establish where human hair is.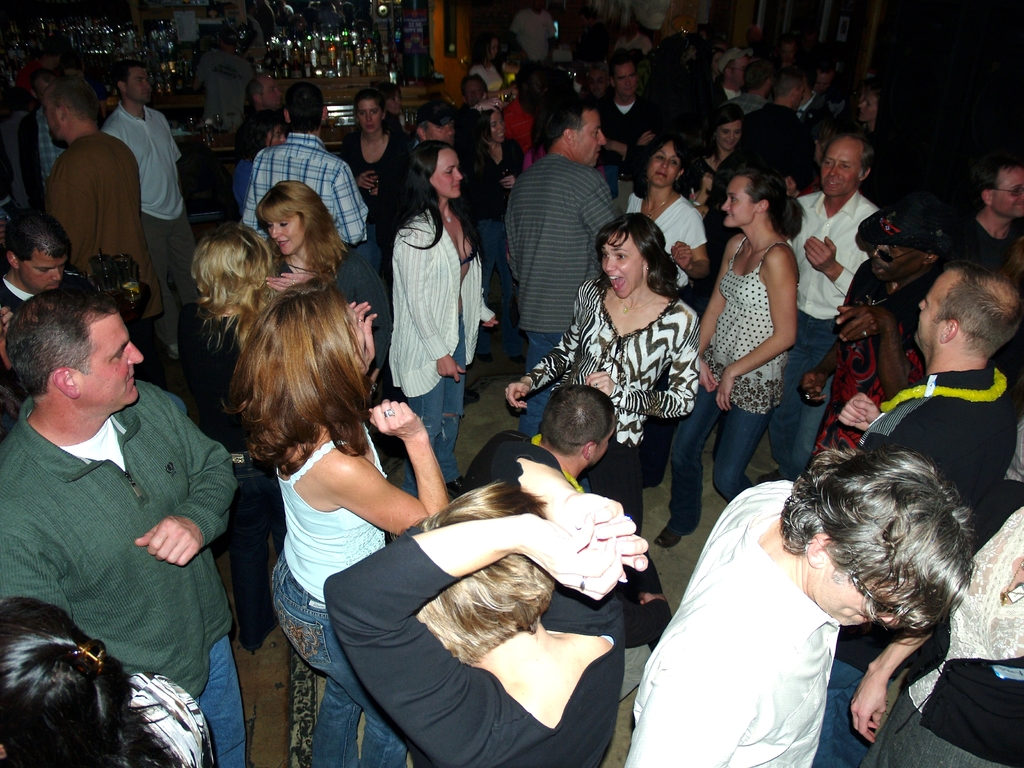
Established at (428, 104, 448, 129).
